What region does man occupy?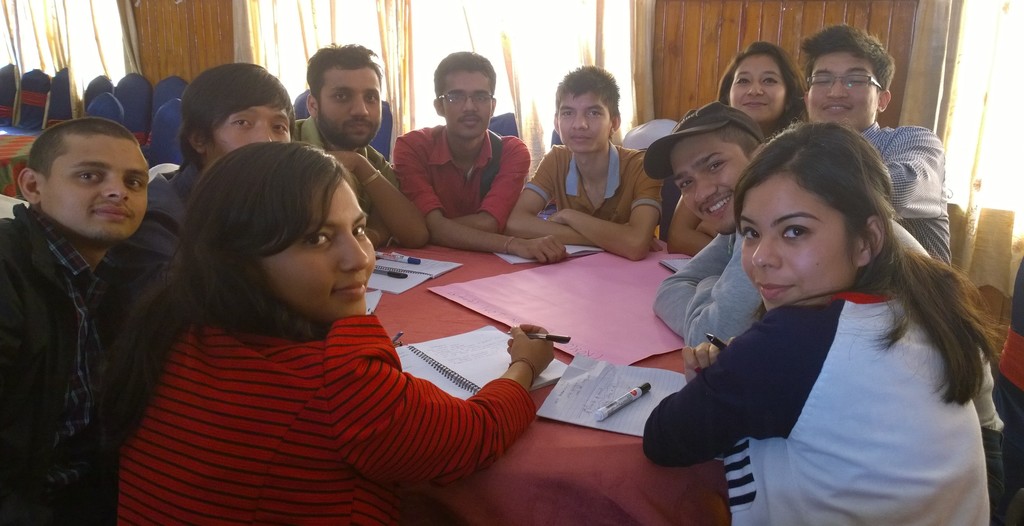
BBox(142, 62, 298, 268).
